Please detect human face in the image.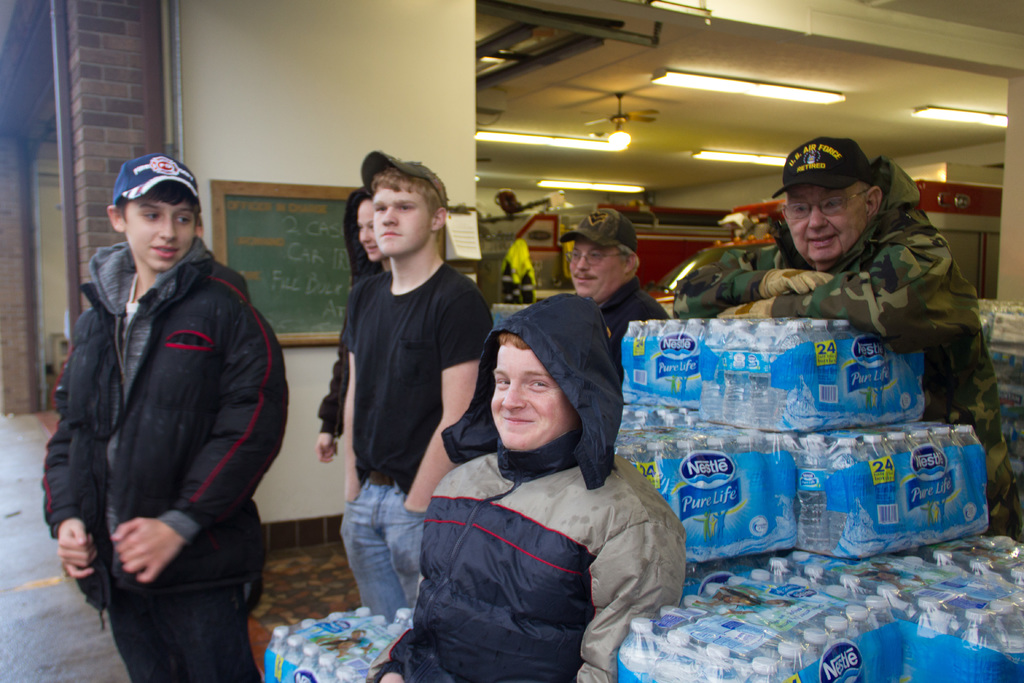
569 236 621 302.
